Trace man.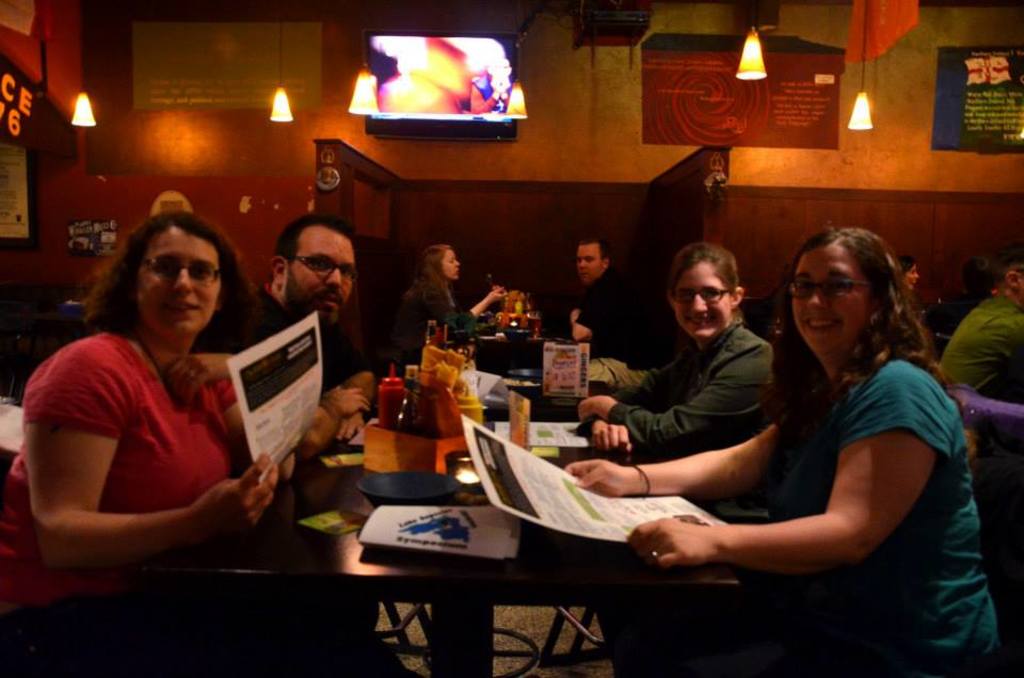
Traced to 938,240,1023,415.
